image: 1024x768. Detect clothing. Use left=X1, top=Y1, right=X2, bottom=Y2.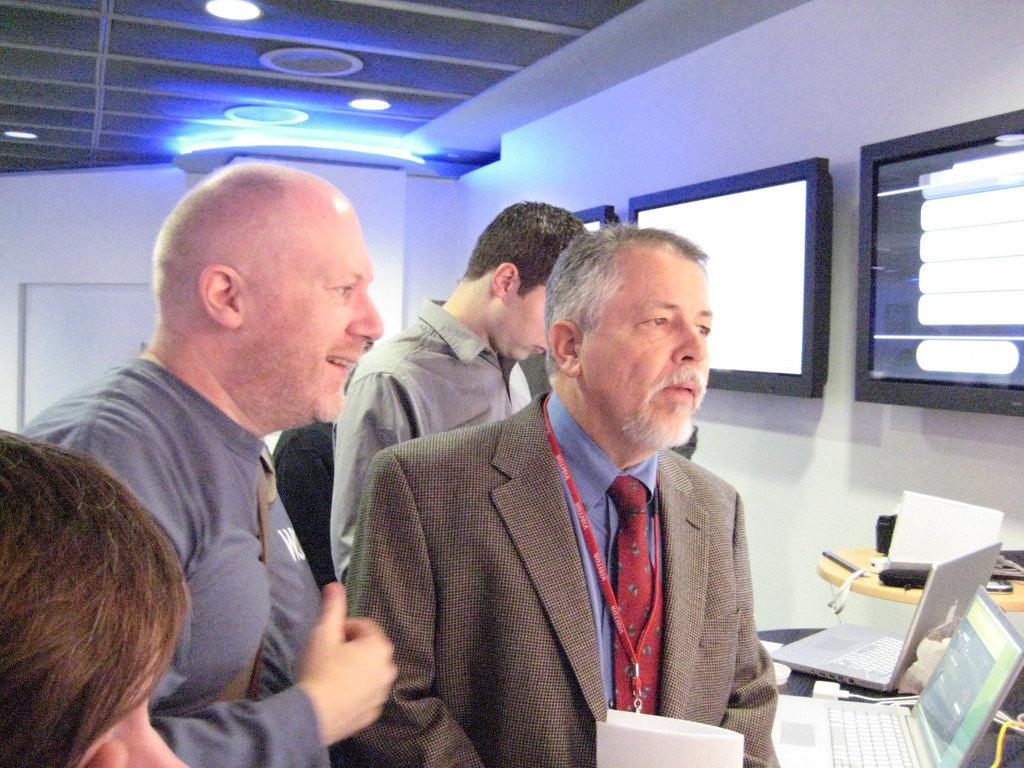
left=20, top=352, right=330, bottom=767.
